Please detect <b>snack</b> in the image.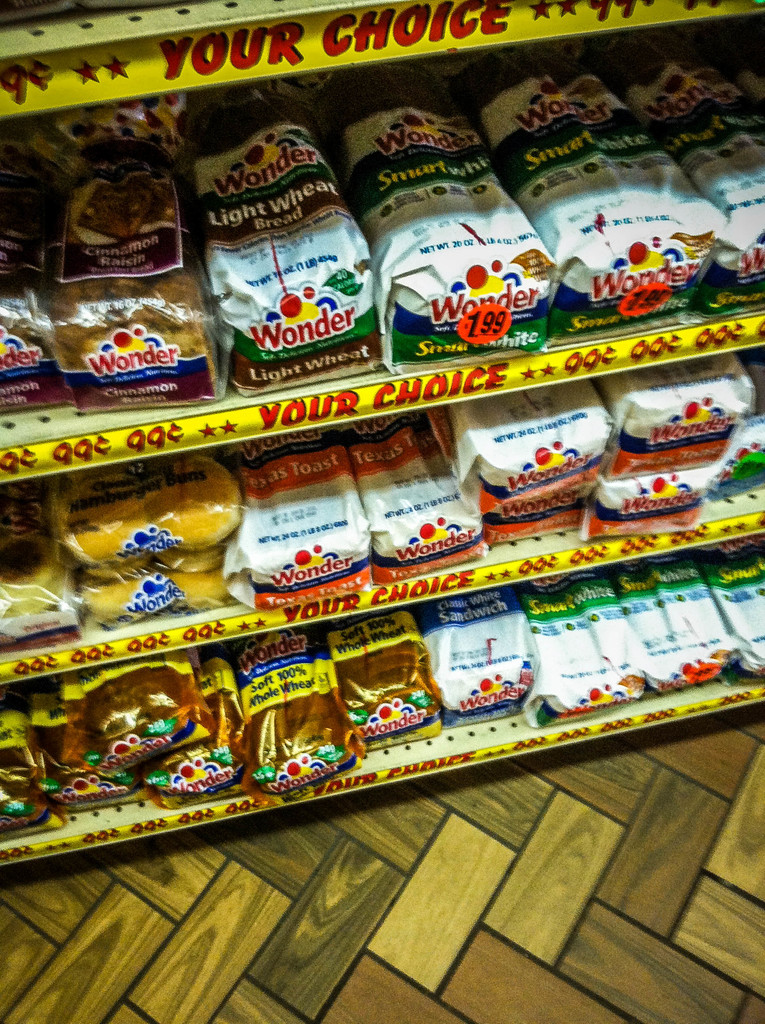
detection(0, 132, 55, 413).
